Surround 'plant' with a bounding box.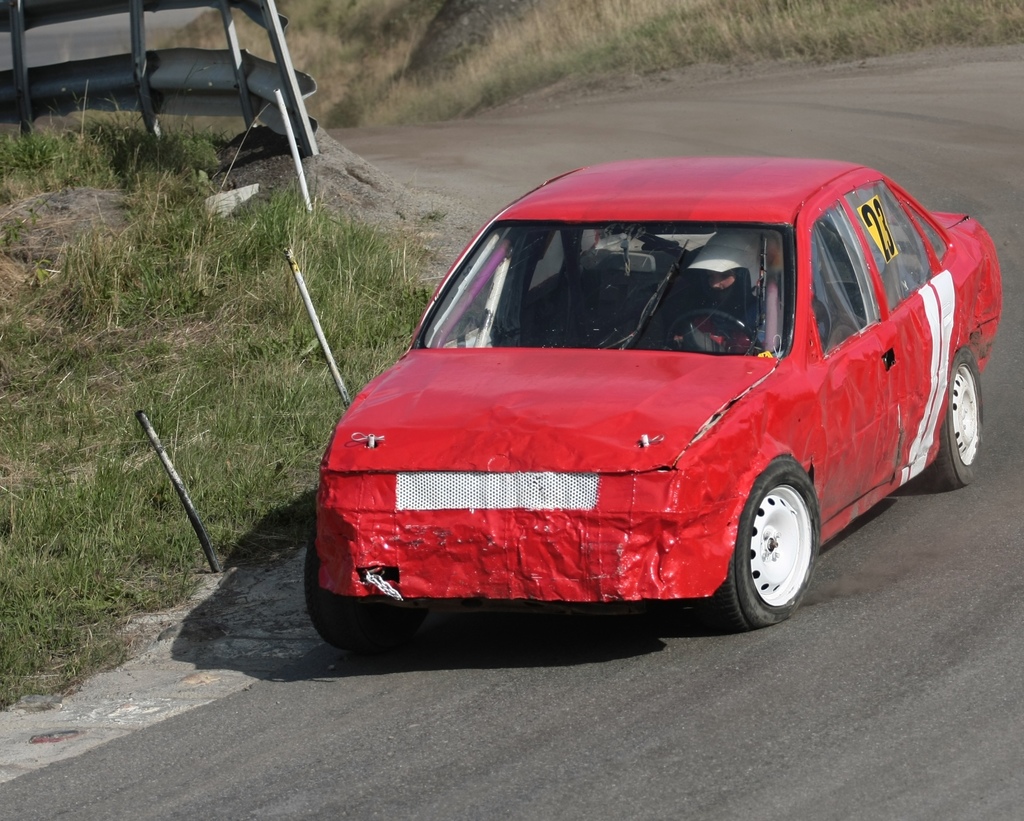
region(150, 3, 1023, 130).
